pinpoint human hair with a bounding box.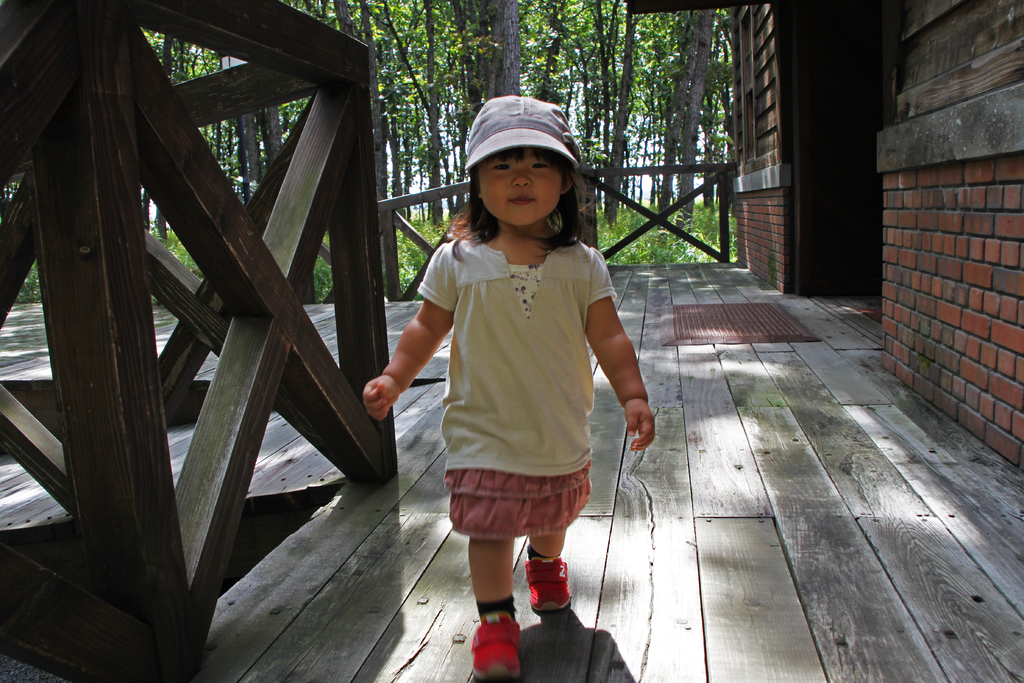
460, 124, 580, 238.
